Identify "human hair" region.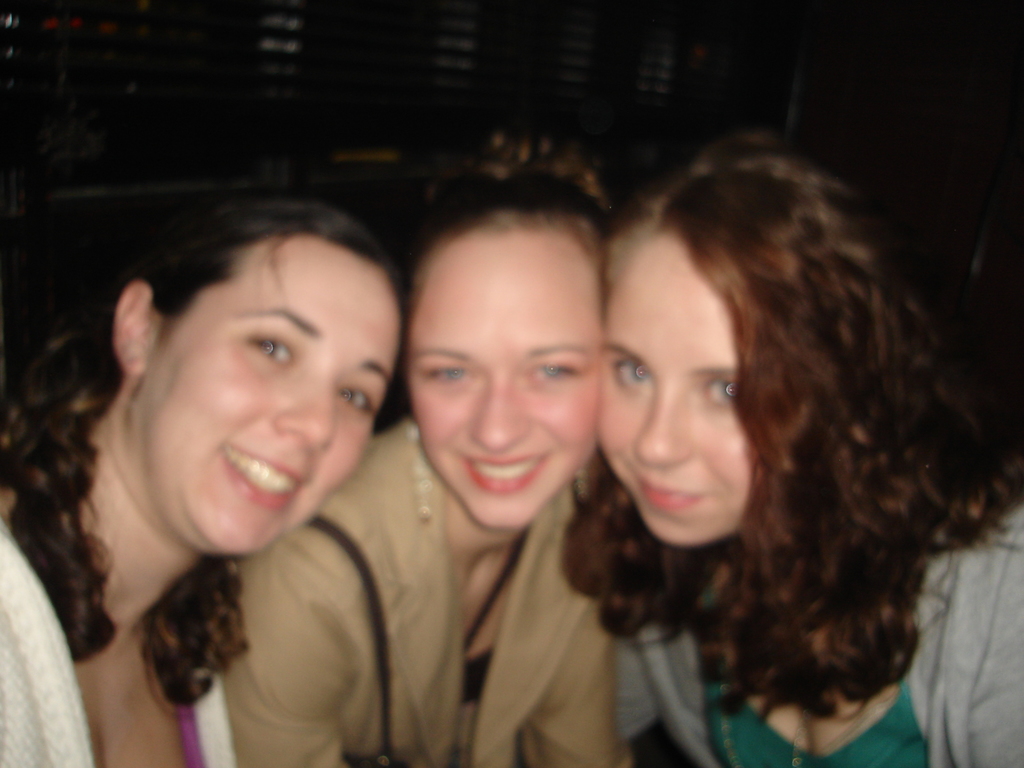
Region: (557,121,980,728).
